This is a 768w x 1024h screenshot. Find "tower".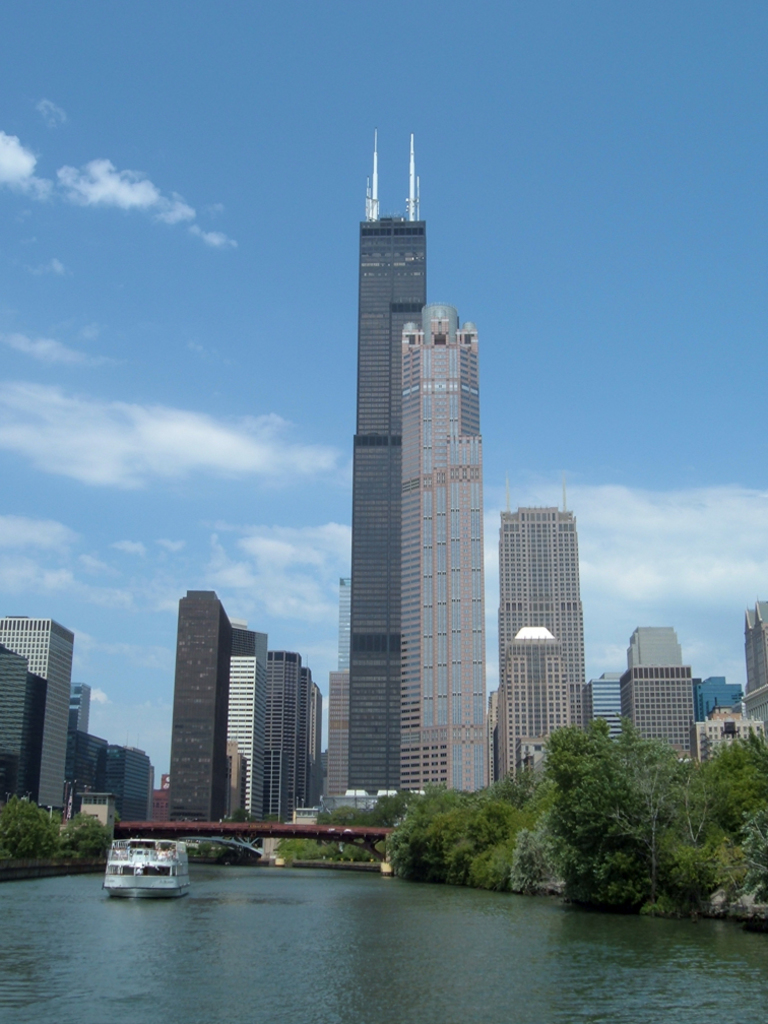
Bounding box: [64,674,95,735].
